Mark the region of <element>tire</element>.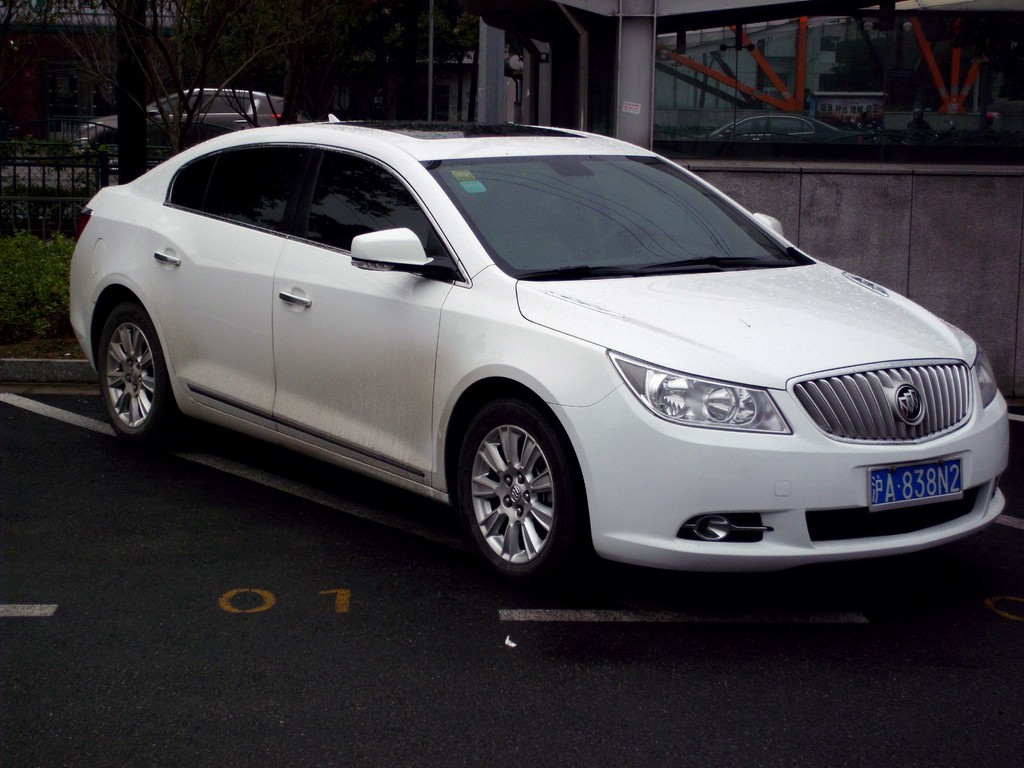
Region: [x1=445, y1=404, x2=600, y2=596].
